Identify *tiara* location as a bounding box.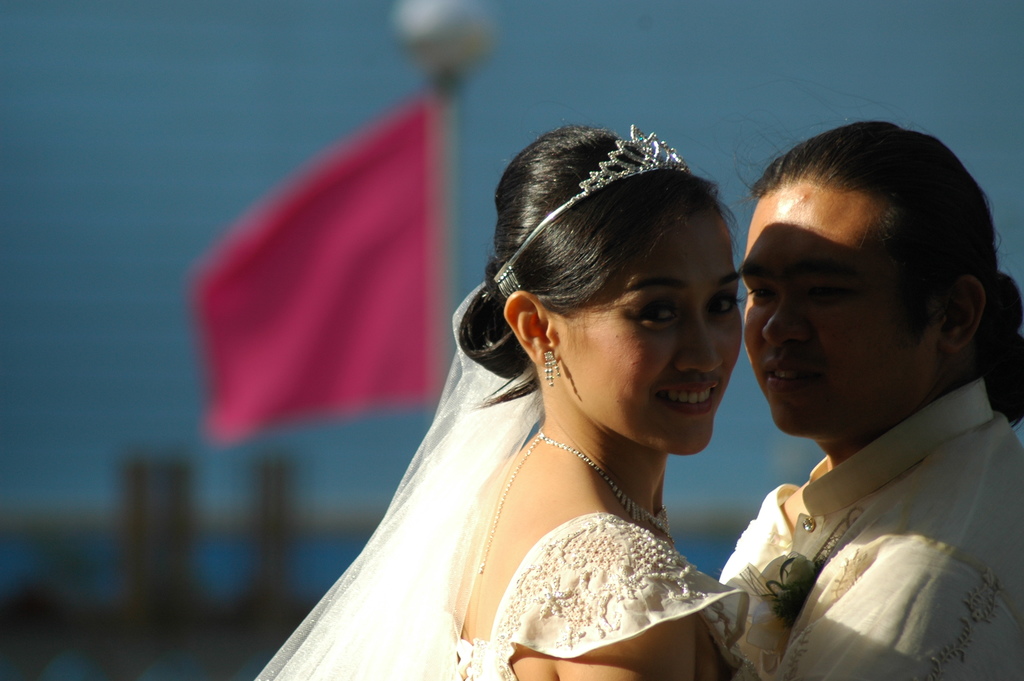
bbox(492, 127, 688, 299).
